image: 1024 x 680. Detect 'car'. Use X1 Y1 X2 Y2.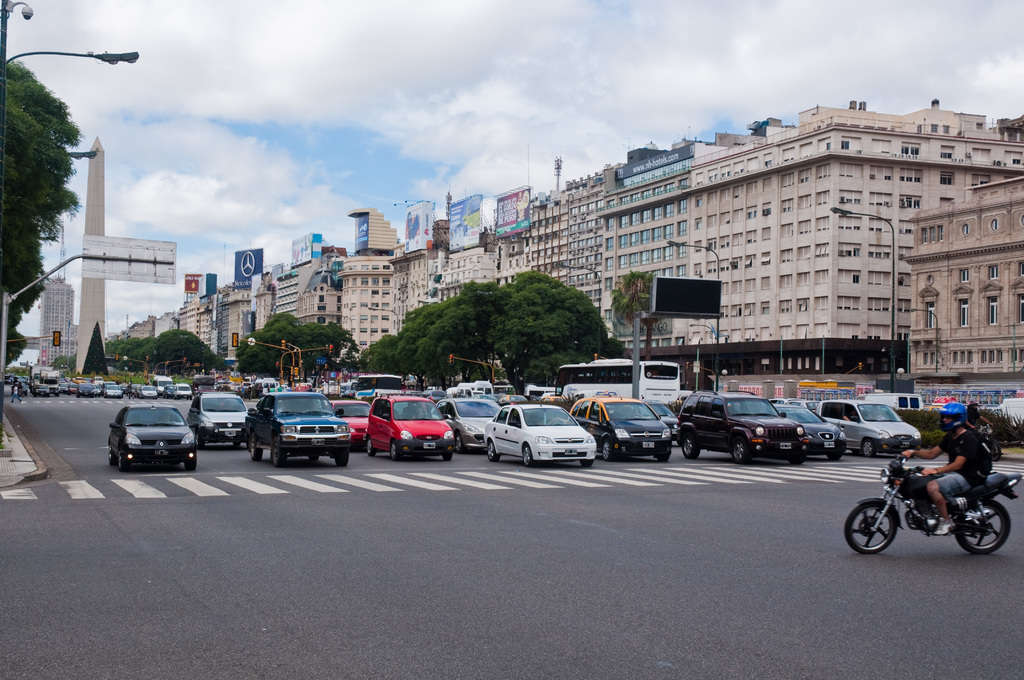
632 400 684 439.
